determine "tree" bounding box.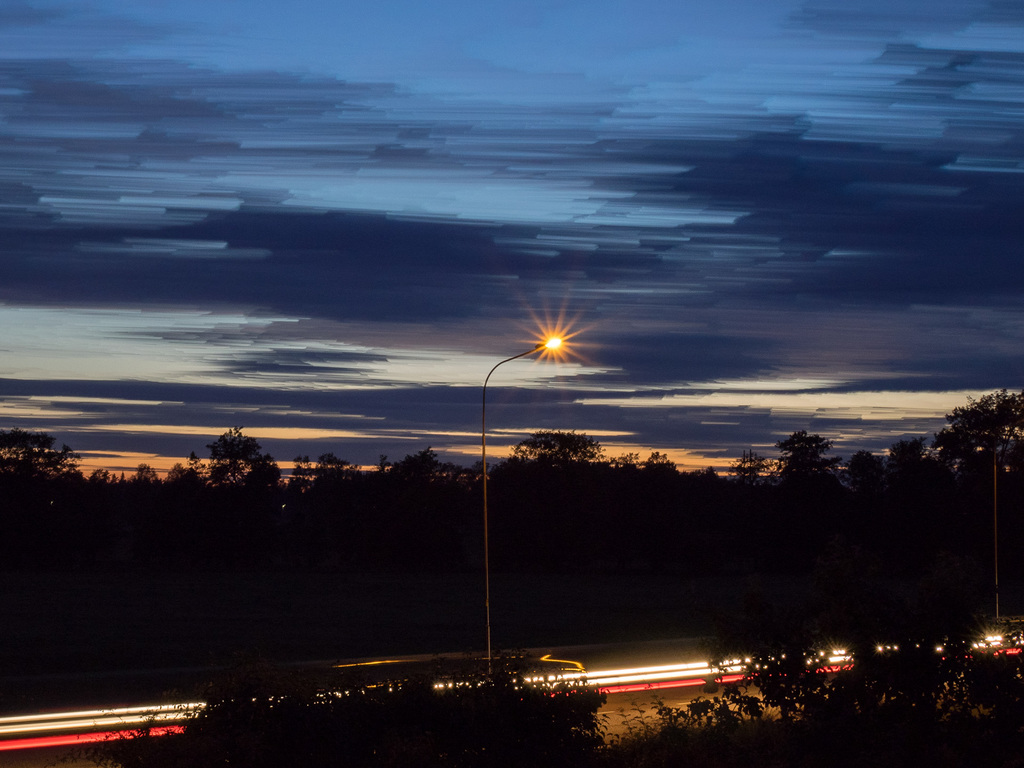
Determined: 913,369,1023,563.
